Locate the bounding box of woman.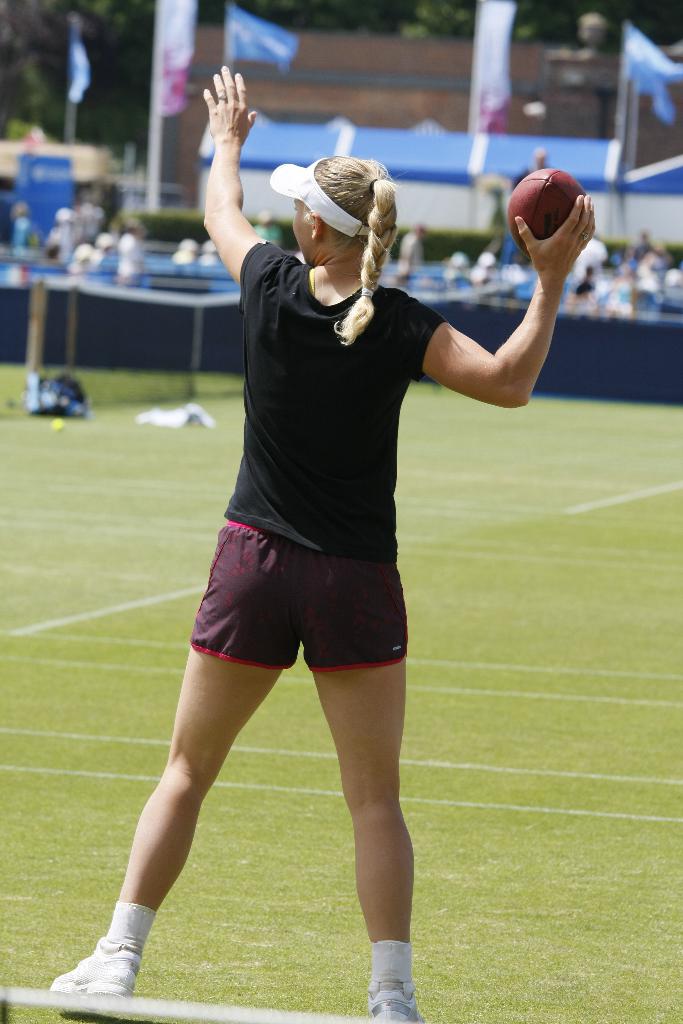
Bounding box: 99:121:554:989.
